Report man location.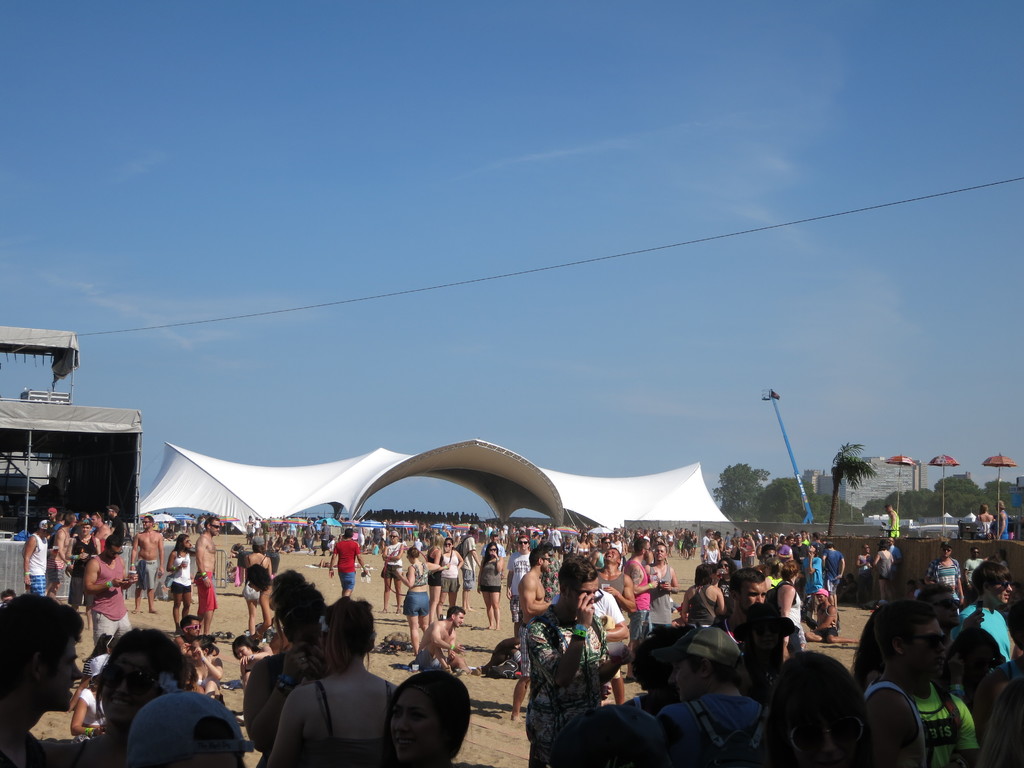
Report: (950, 563, 1014, 662).
